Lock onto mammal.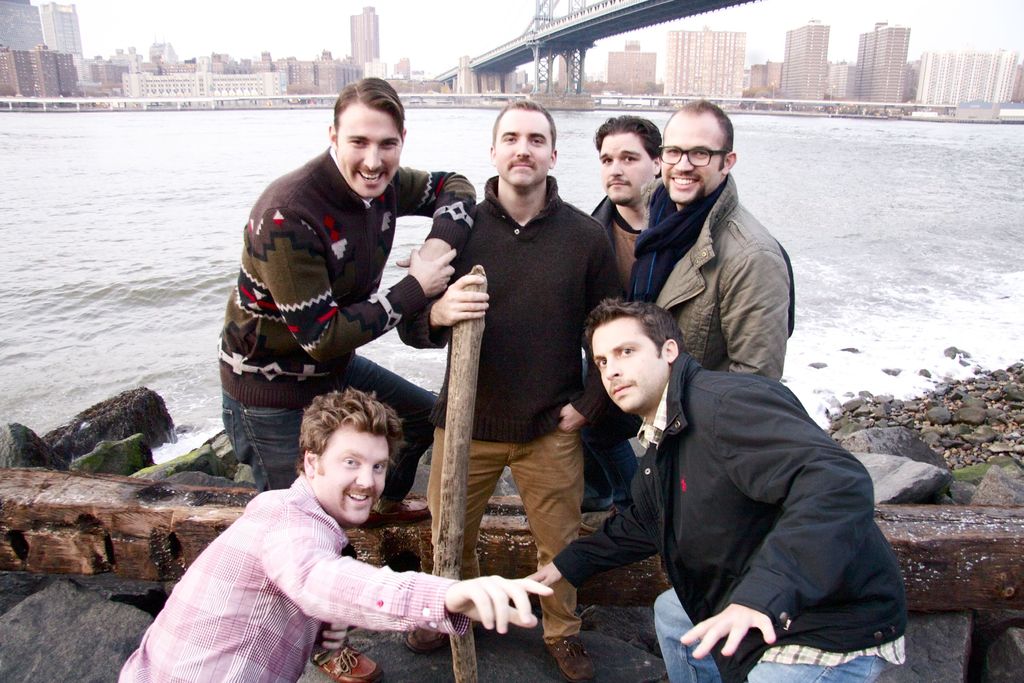
Locked: [left=218, top=73, right=480, bottom=682].
